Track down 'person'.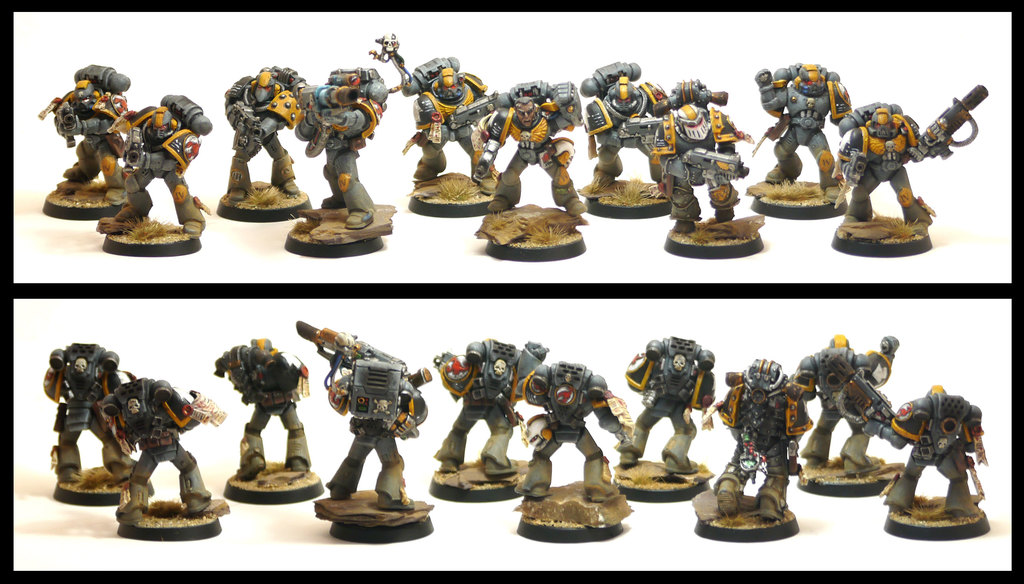
Tracked to (left=51, top=81, right=130, bottom=208).
